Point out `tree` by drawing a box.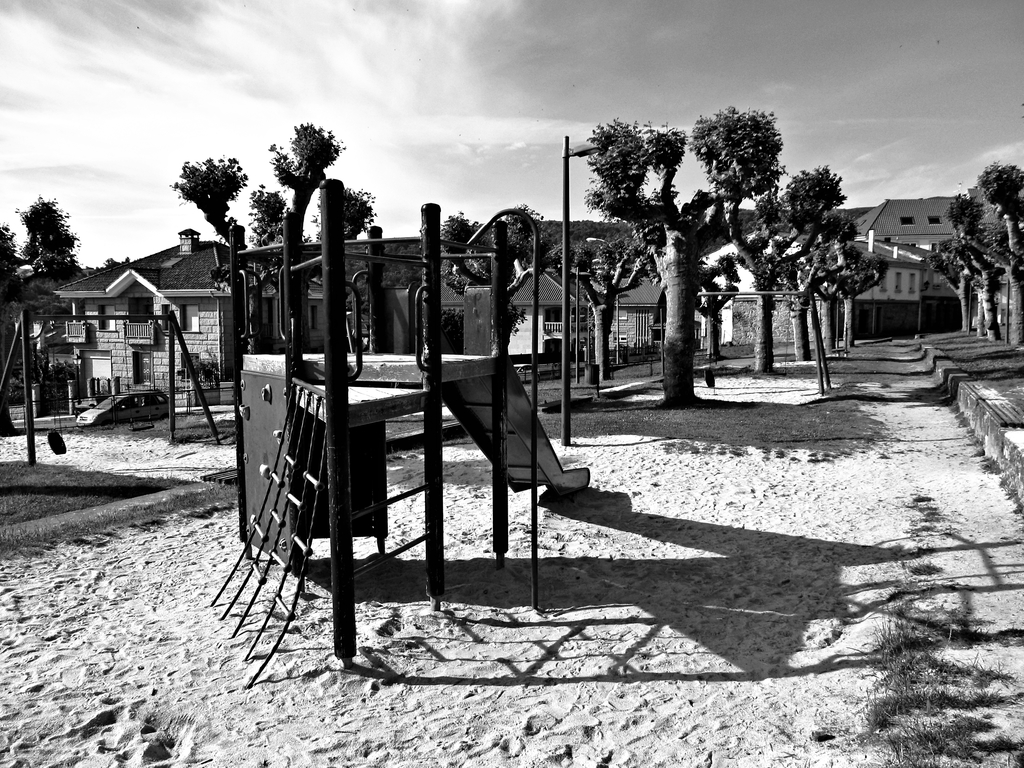
783/220/883/362.
